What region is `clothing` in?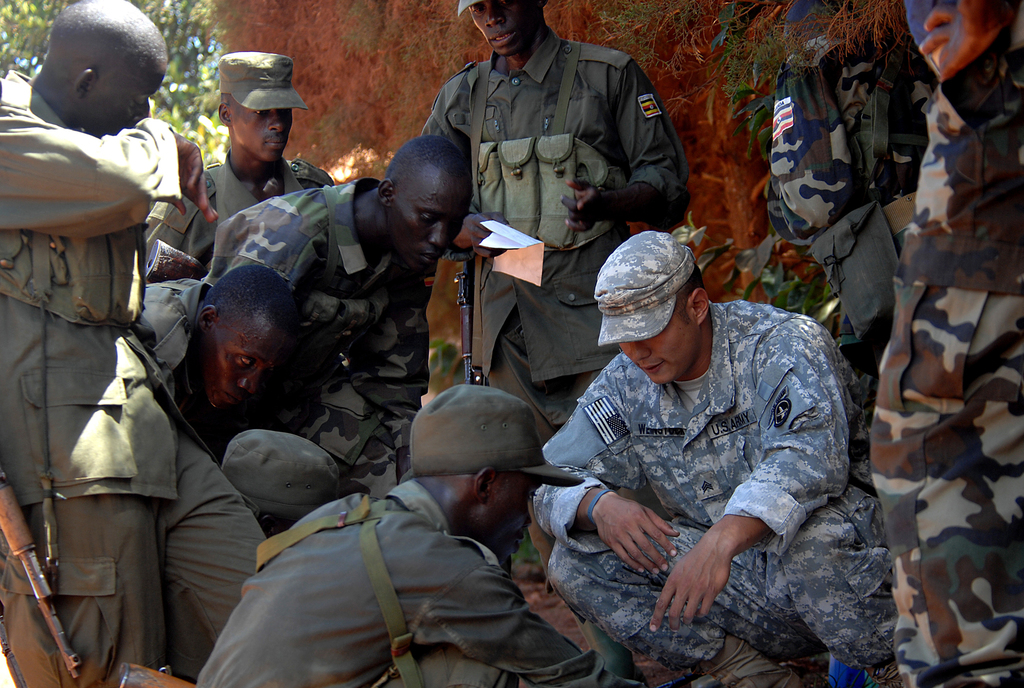
209 175 442 496.
